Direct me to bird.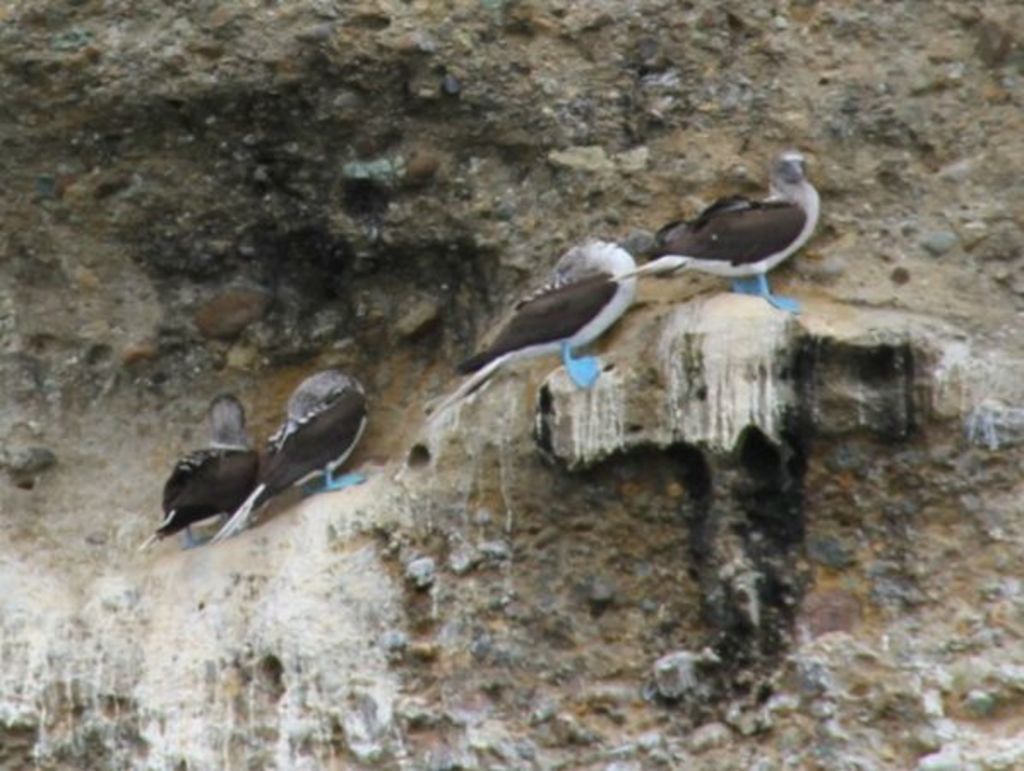
Direction: 421 219 663 433.
